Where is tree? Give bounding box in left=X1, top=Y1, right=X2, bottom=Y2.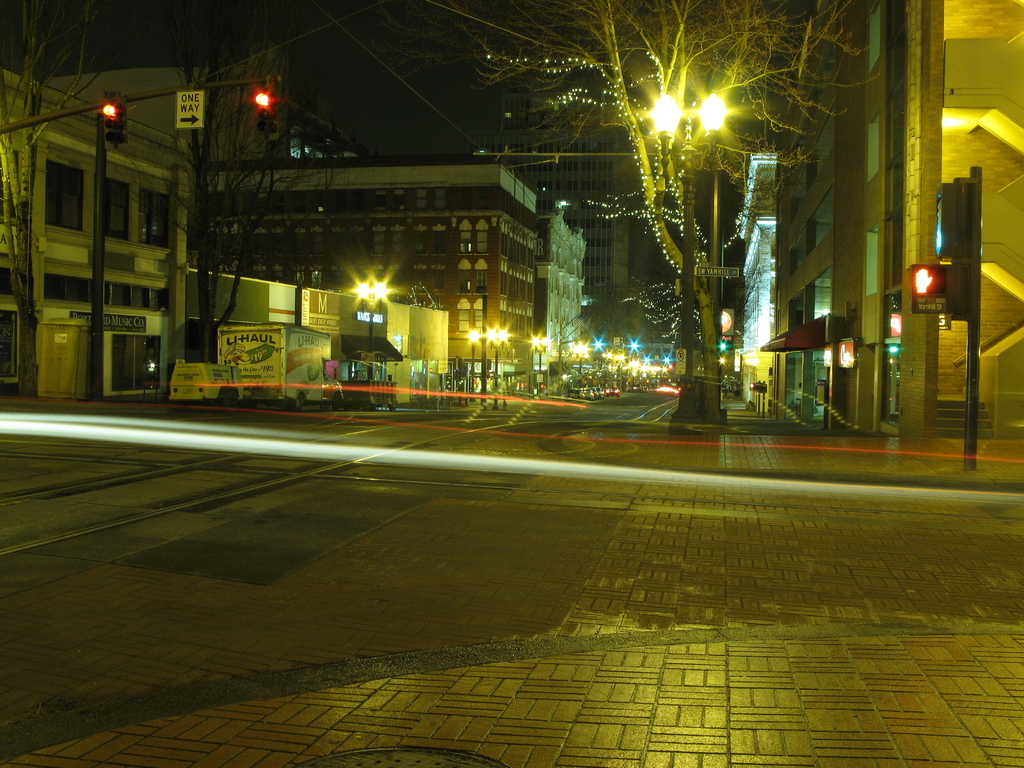
left=123, top=24, right=351, bottom=369.
